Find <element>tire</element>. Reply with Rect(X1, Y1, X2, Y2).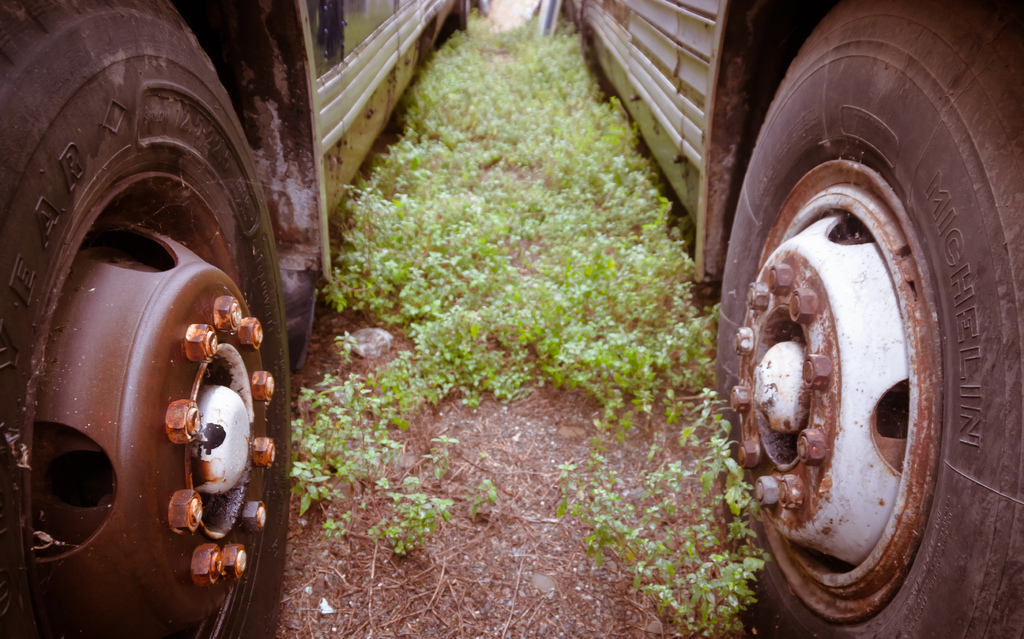
Rect(0, 0, 292, 638).
